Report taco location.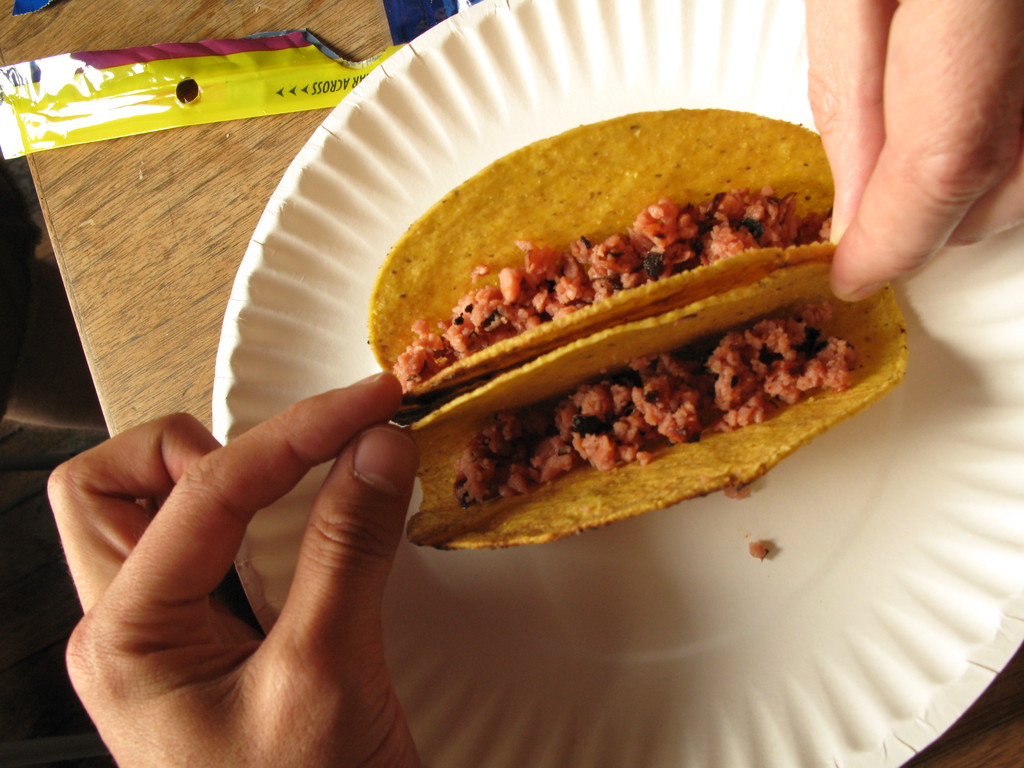
Report: 401, 254, 912, 559.
